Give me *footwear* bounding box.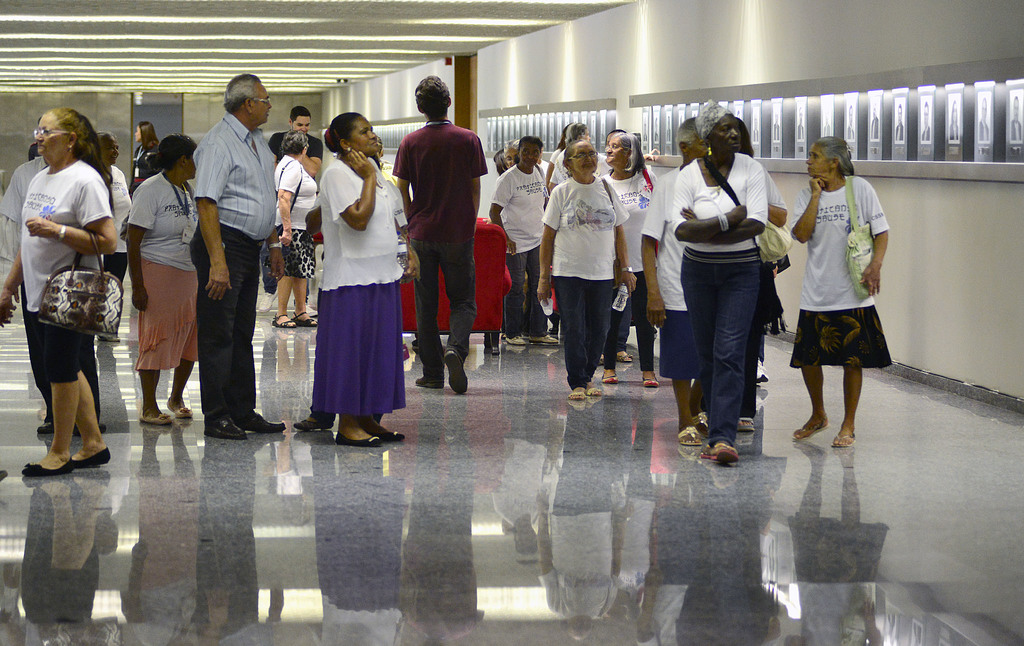
[x1=72, y1=446, x2=112, y2=469].
